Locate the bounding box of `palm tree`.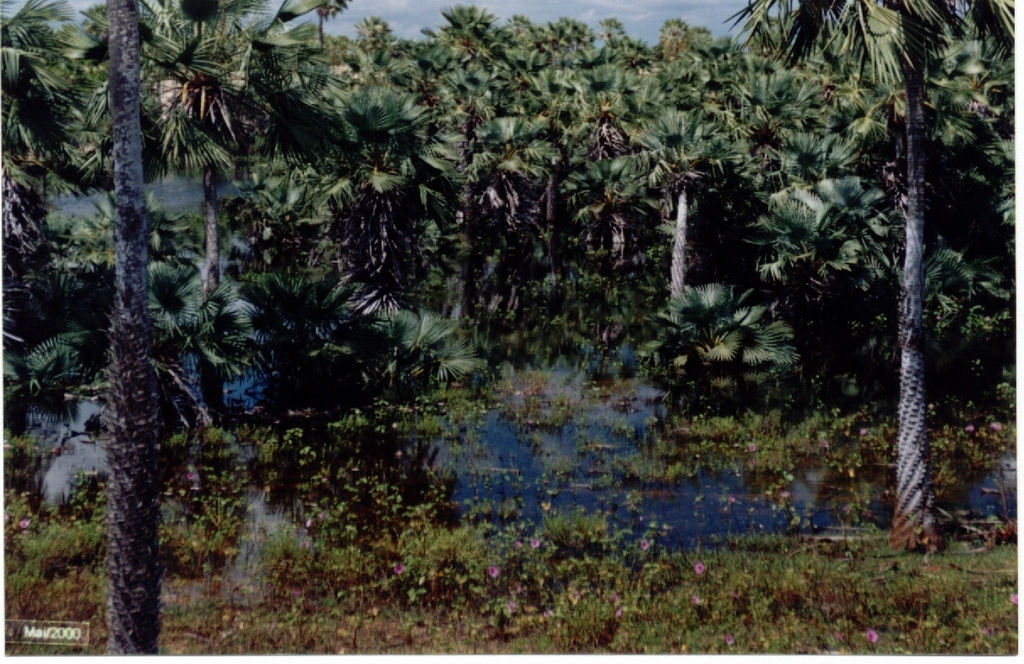
Bounding box: {"left": 397, "top": 10, "right": 548, "bottom": 344}.
